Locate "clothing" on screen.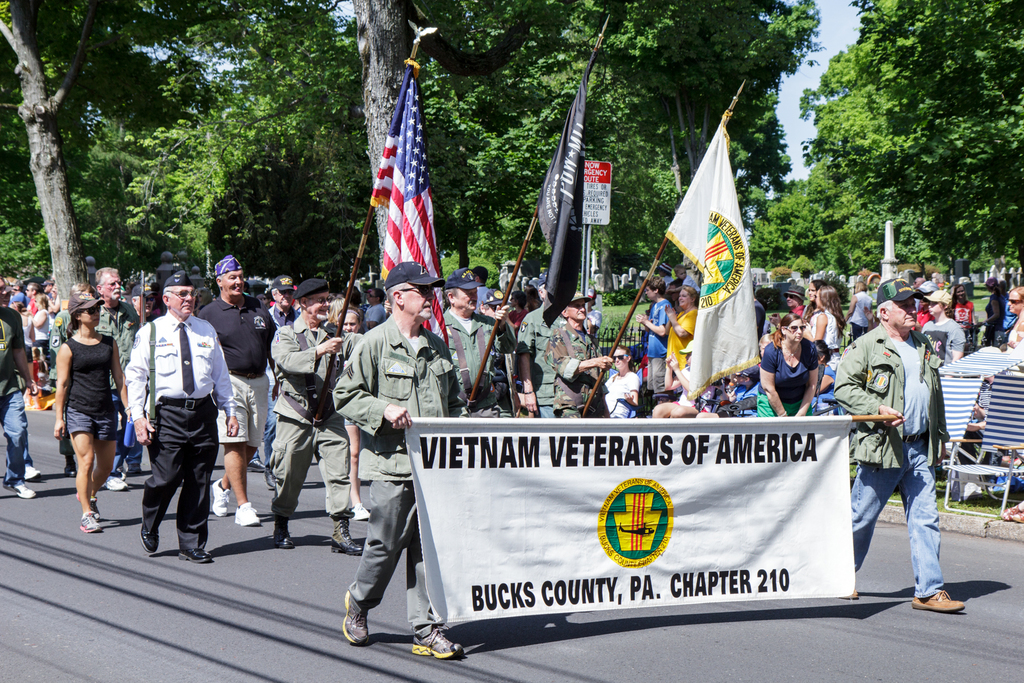
On screen at select_region(986, 292, 1007, 347).
